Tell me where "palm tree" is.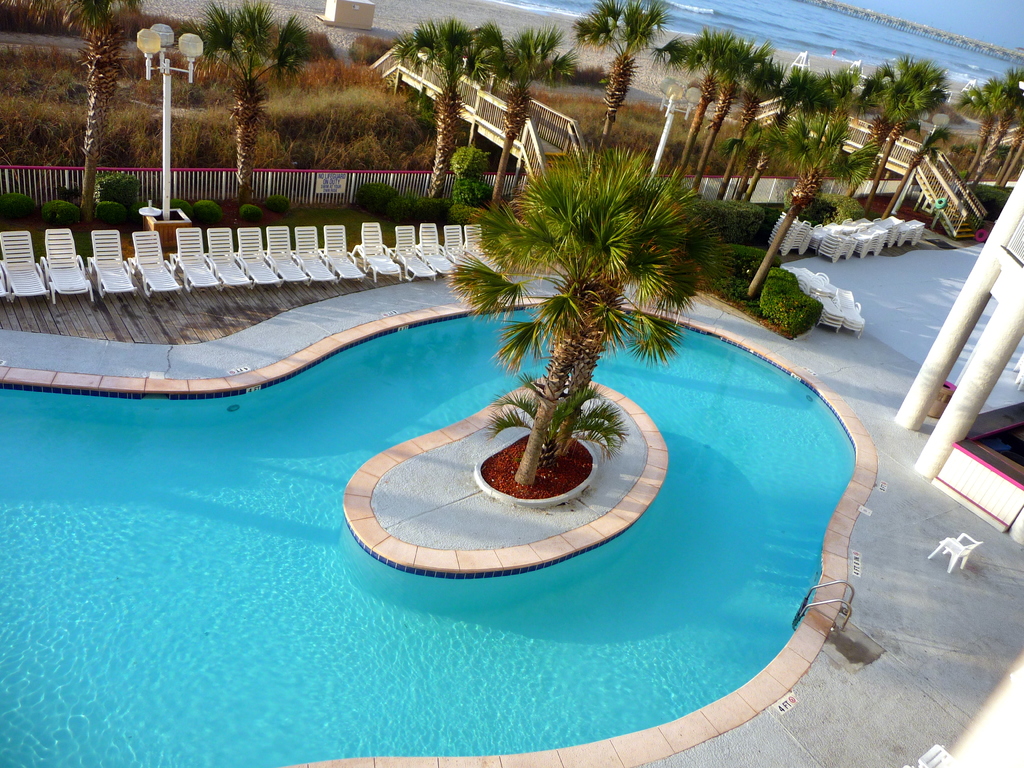
"palm tree" is at 433, 157, 702, 561.
